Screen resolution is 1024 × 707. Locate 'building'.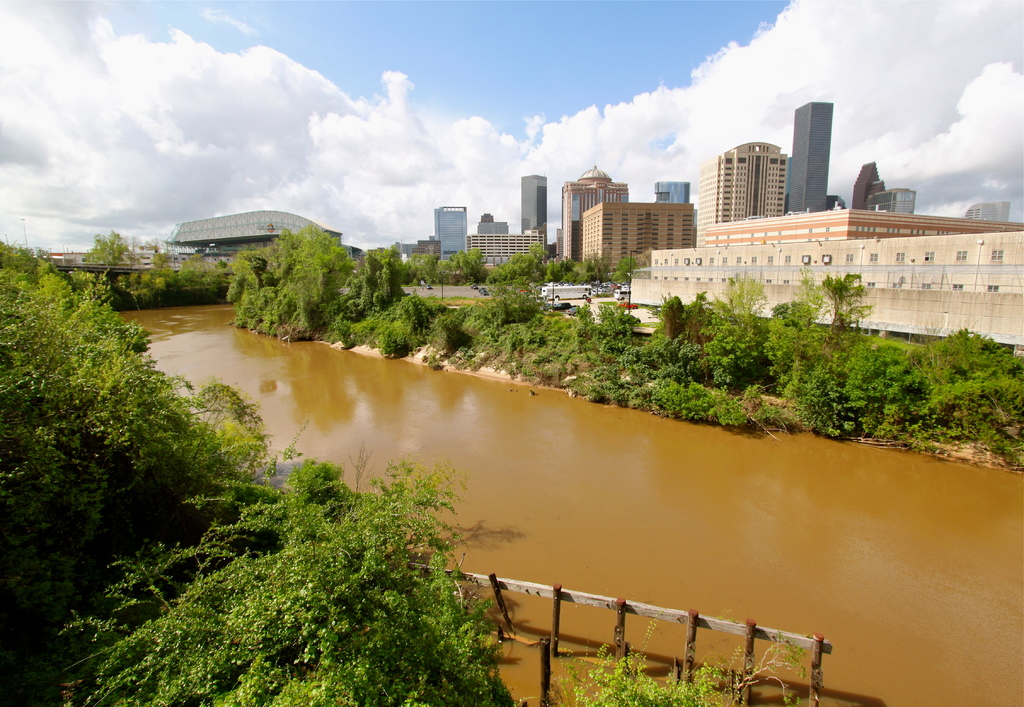
(695,136,789,247).
